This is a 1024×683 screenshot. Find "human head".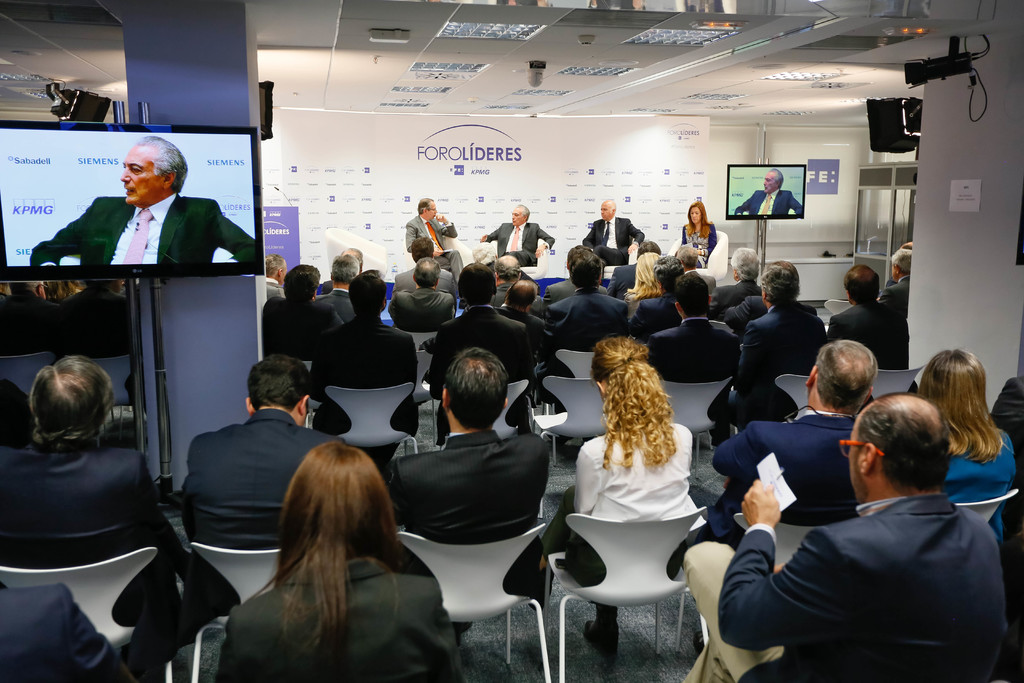
Bounding box: crop(636, 241, 661, 261).
